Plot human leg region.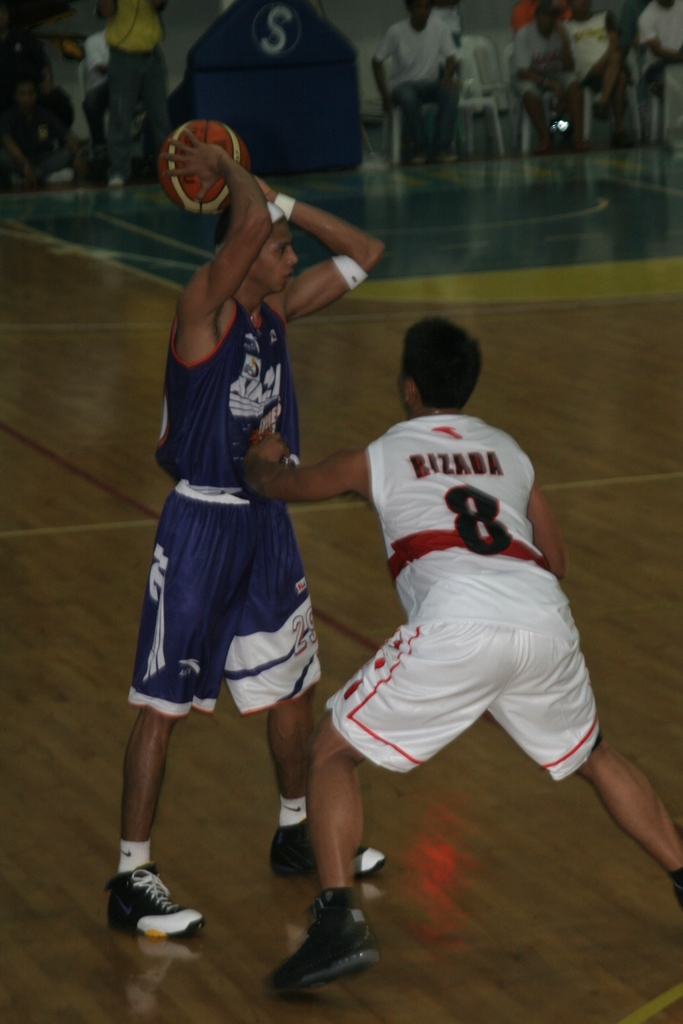
Plotted at l=111, t=699, r=210, b=935.
